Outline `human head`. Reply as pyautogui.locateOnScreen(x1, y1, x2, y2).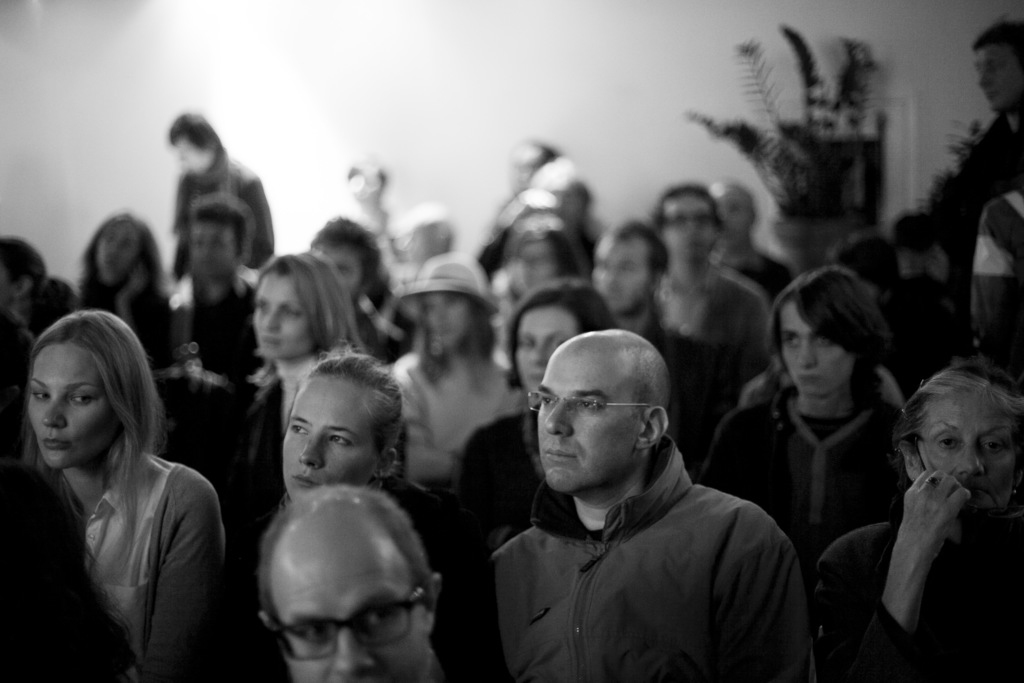
pyautogui.locateOnScreen(525, 160, 591, 234).
